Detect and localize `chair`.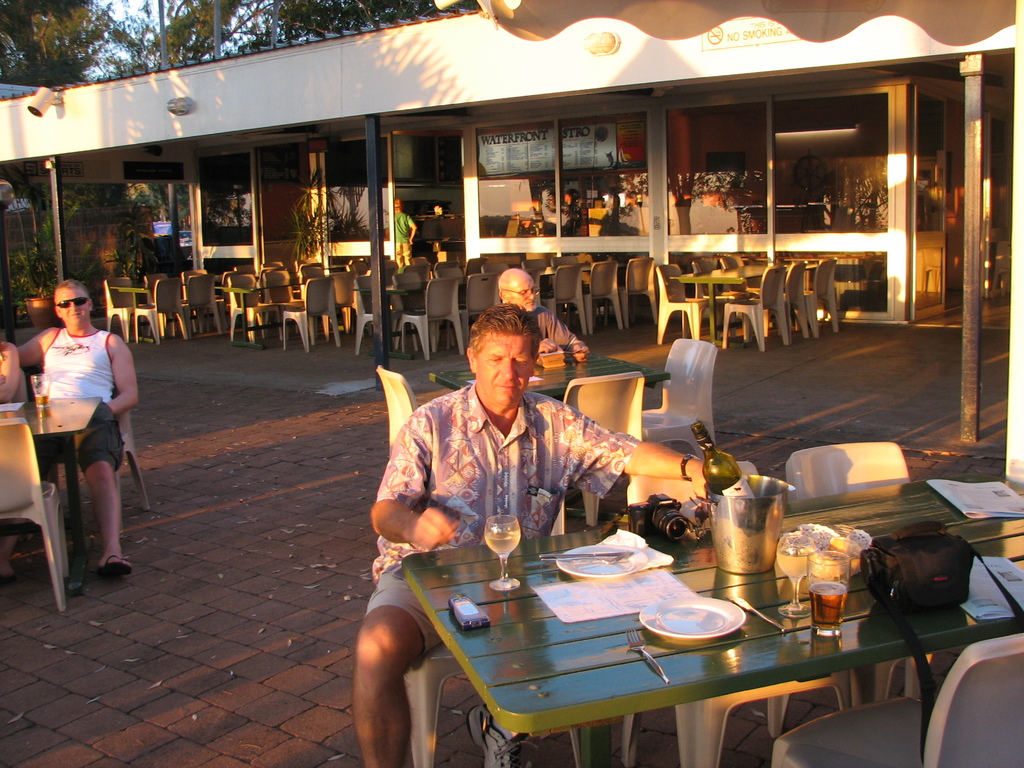
Localized at (x1=548, y1=371, x2=645, y2=537).
